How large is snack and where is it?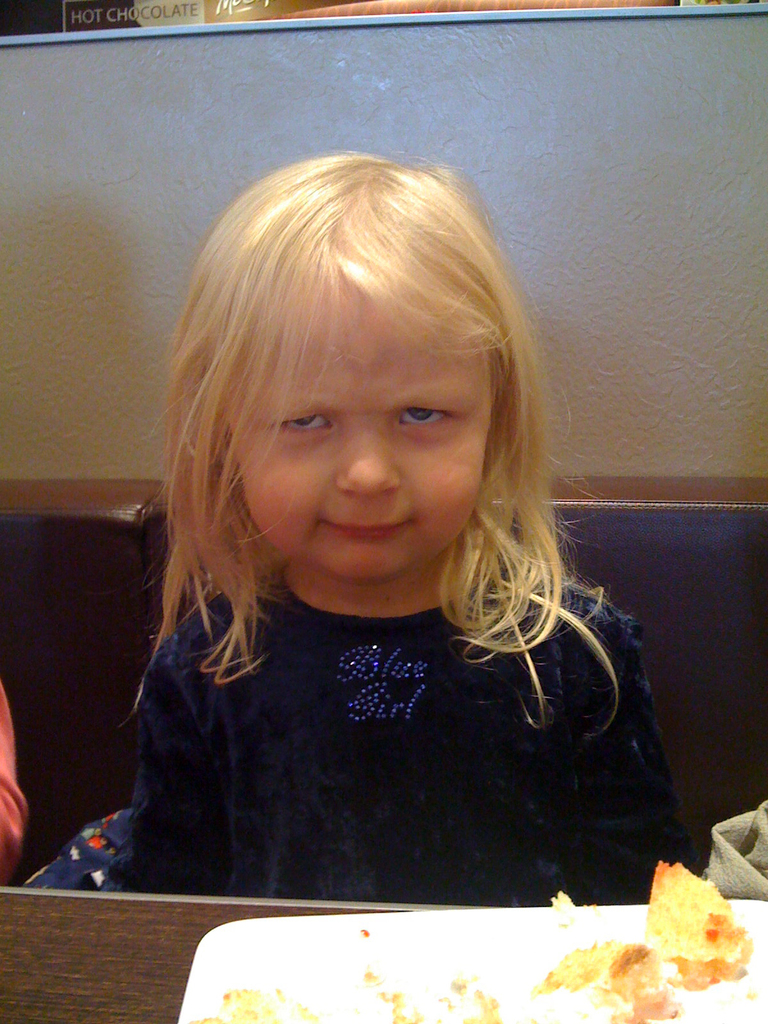
Bounding box: 652:858:752:993.
